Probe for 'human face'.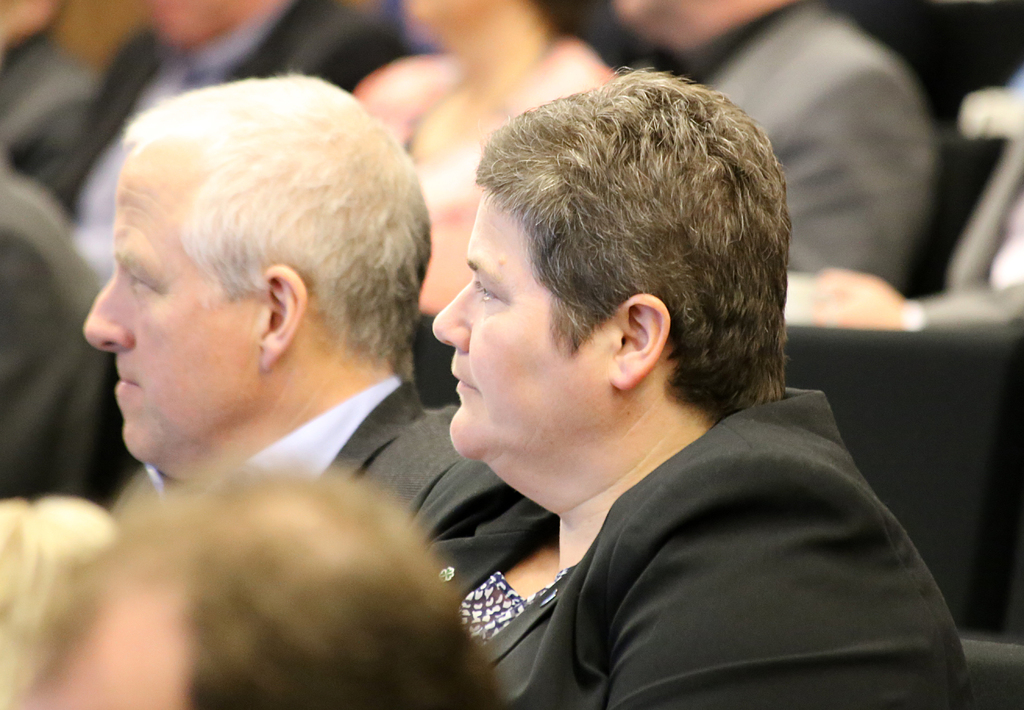
Probe result: 84, 152, 270, 454.
